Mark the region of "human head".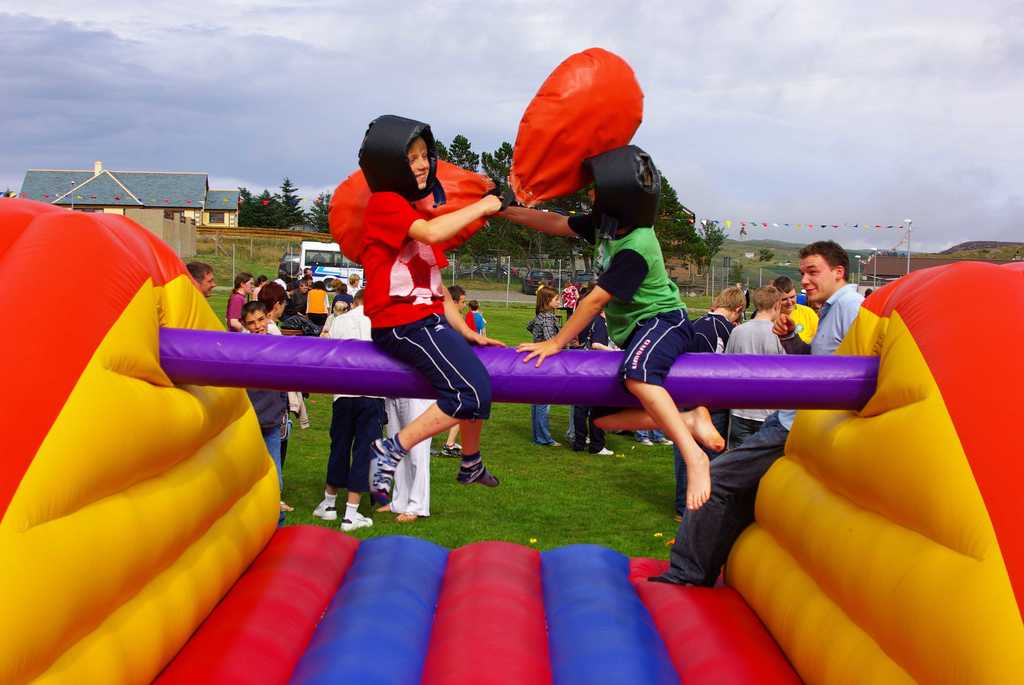
Region: 797 239 850 303.
